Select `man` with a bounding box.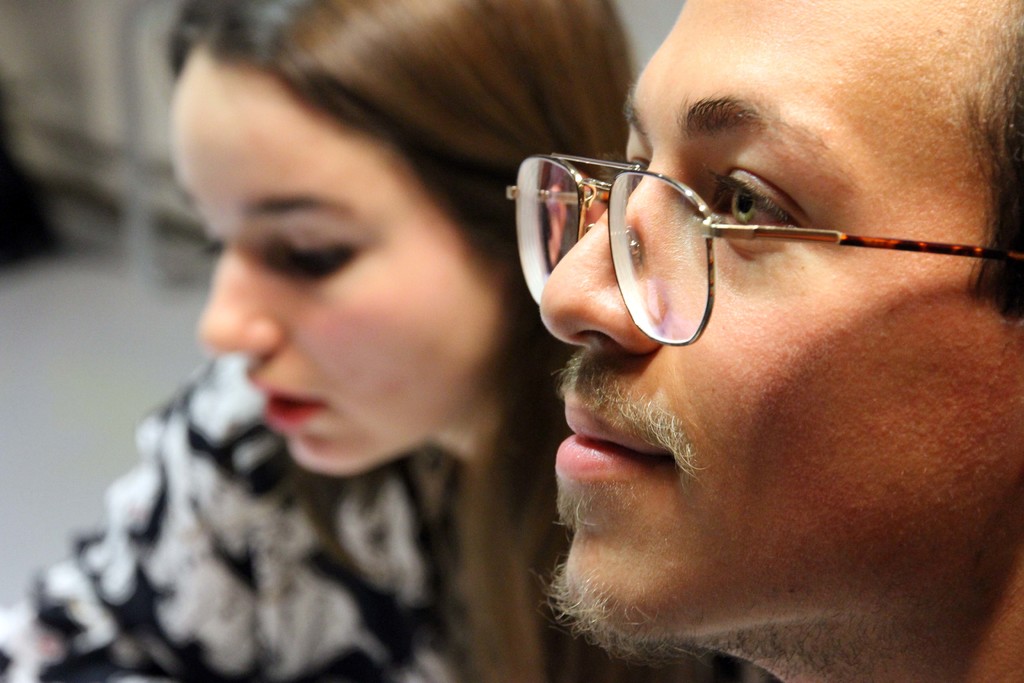
[left=527, top=0, right=1023, bottom=682].
